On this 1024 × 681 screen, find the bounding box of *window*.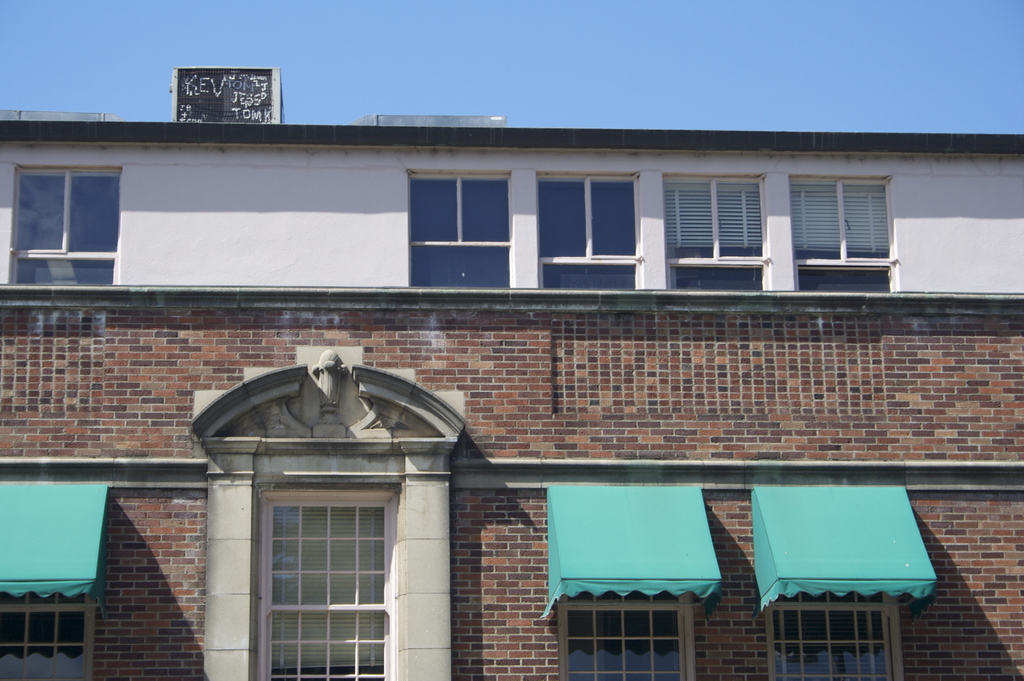
Bounding box: 567/582/687/680.
